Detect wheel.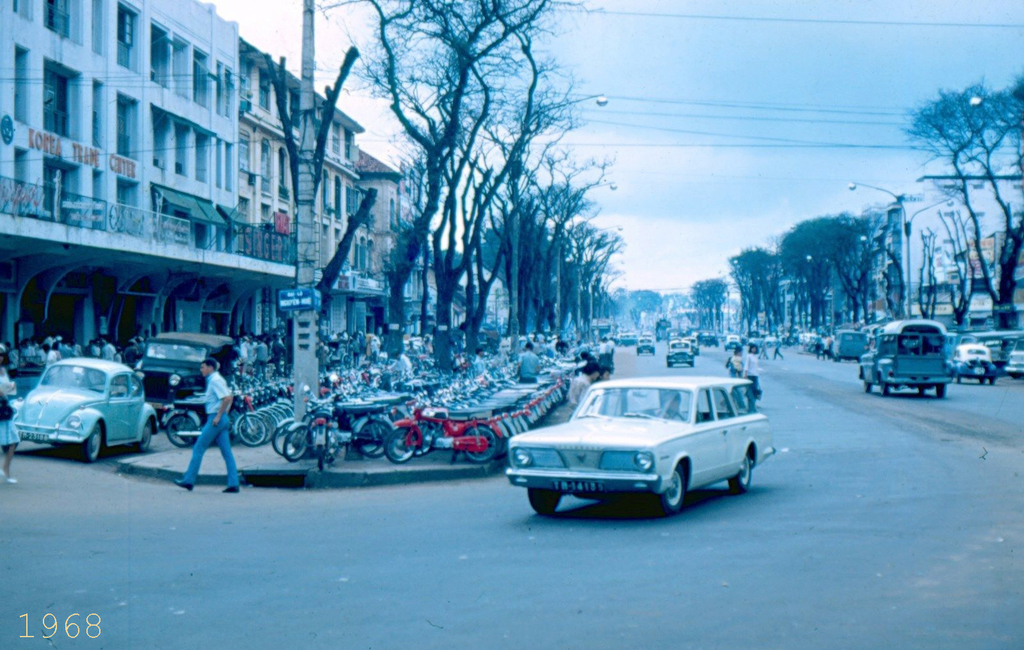
Detected at <box>168,415,196,447</box>.
